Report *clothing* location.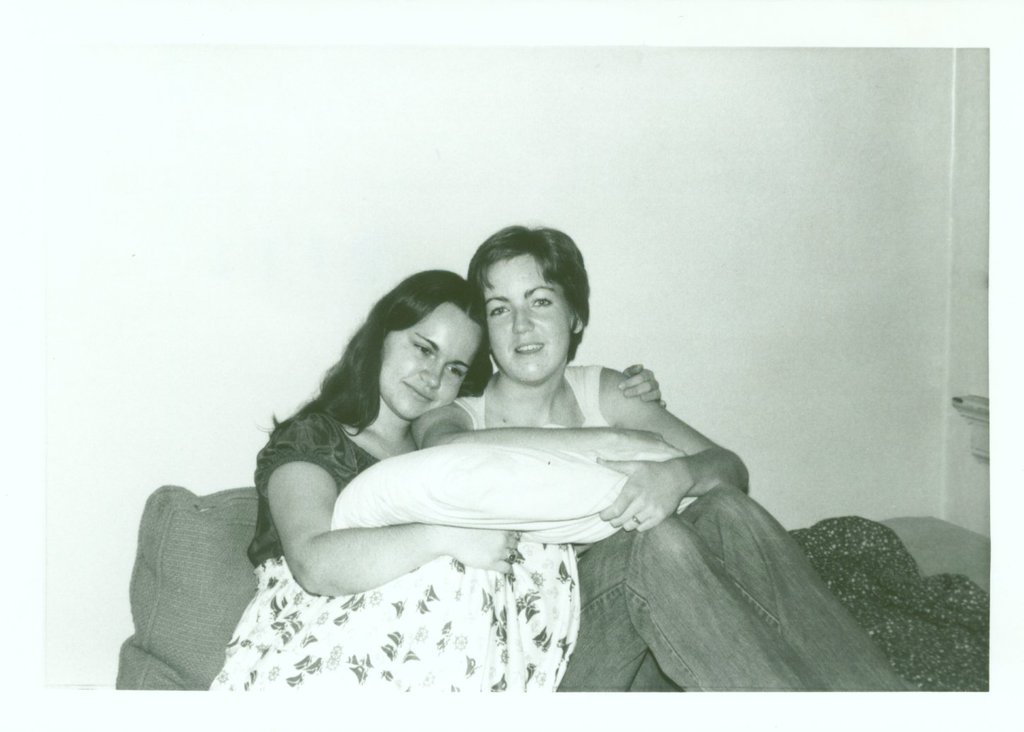
Report: l=209, t=407, r=573, b=702.
